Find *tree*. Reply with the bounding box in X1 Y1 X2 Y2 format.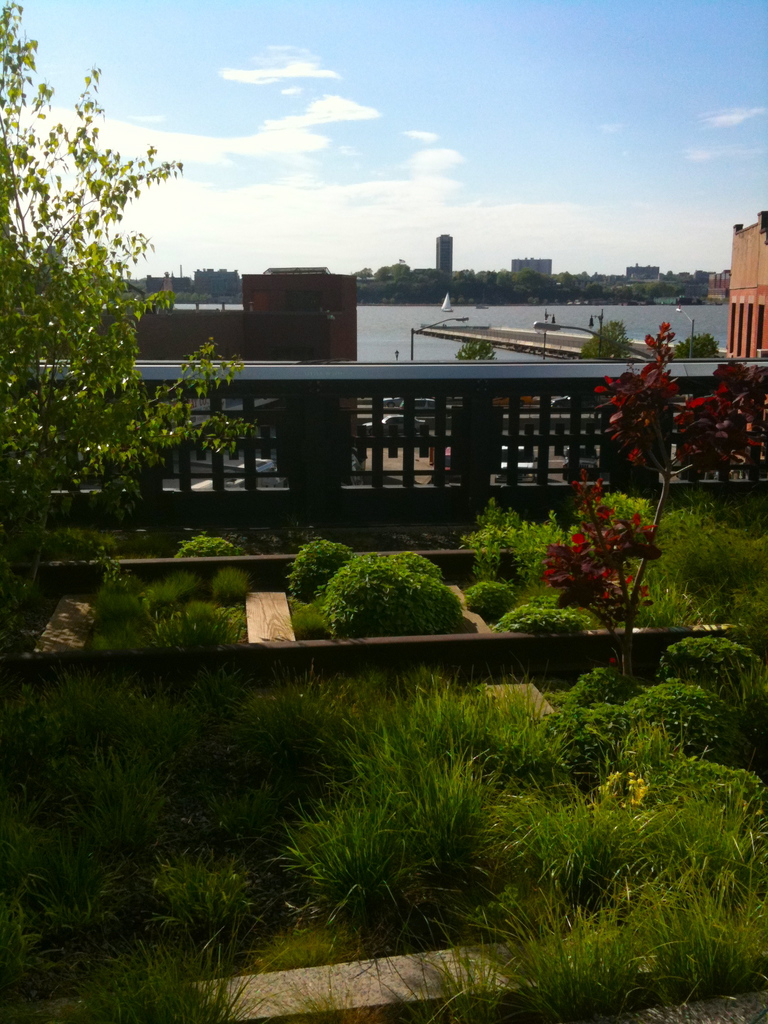
671 332 722 358.
